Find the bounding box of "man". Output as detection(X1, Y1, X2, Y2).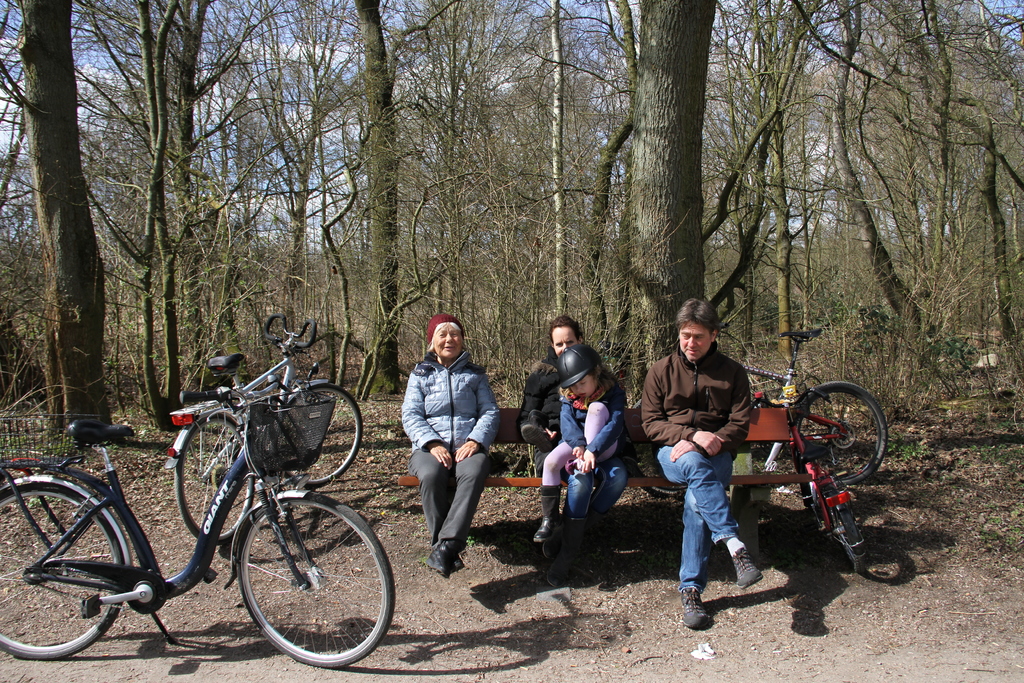
detection(641, 297, 763, 628).
